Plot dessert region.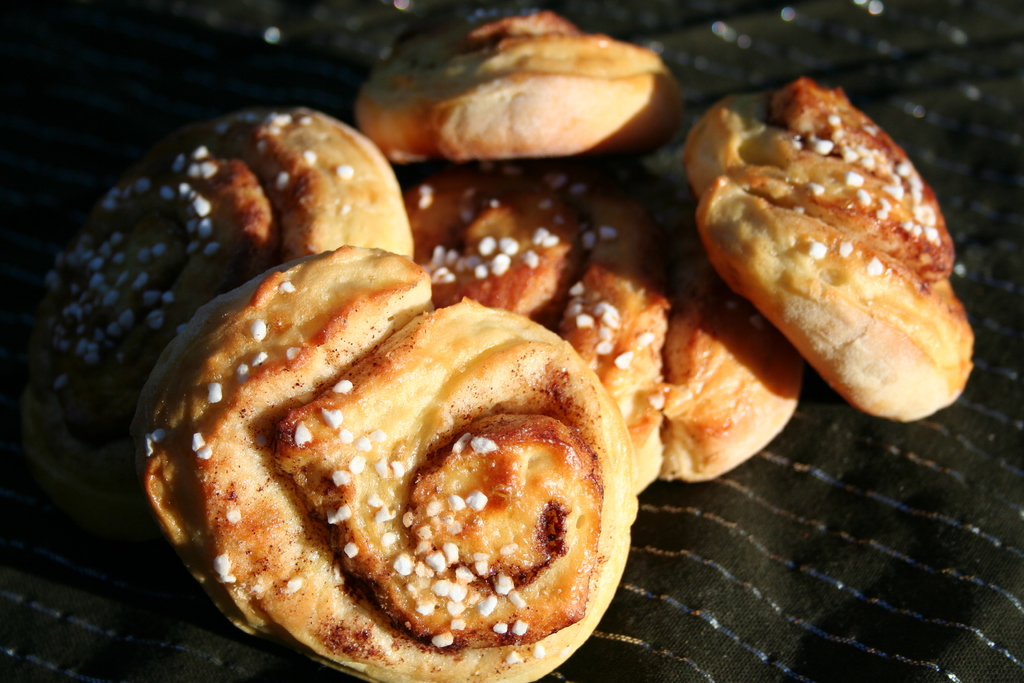
Plotted at box=[707, 90, 958, 438].
